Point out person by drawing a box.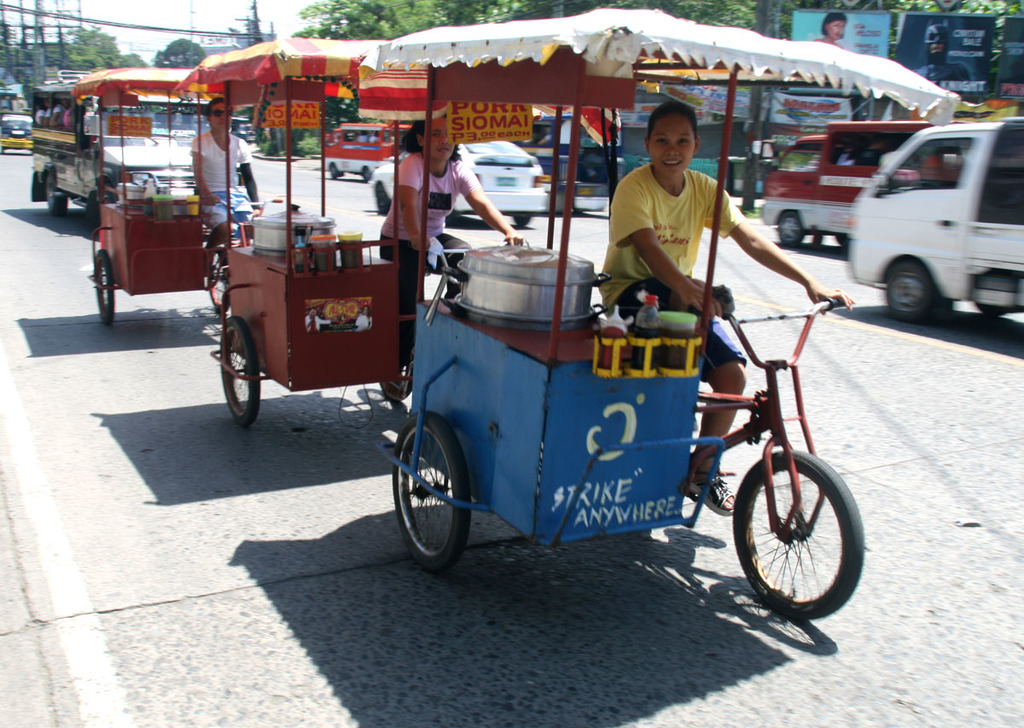
box(596, 98, 852, 519).
